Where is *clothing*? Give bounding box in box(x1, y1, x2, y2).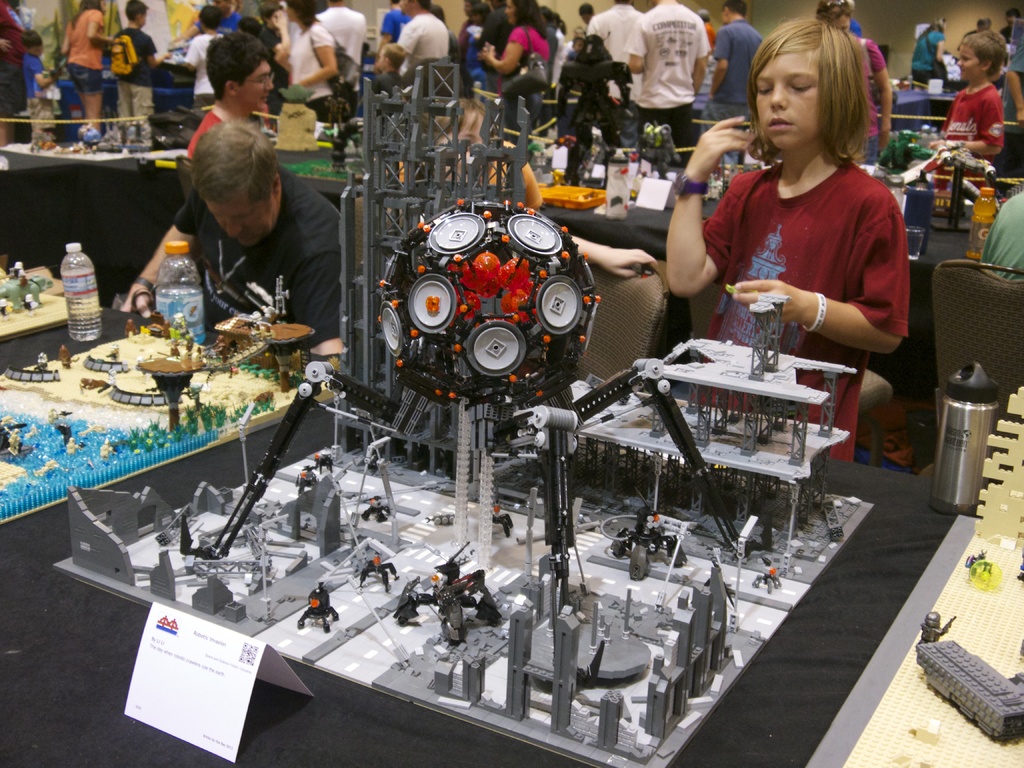
box(308, 3, 366, 67).
